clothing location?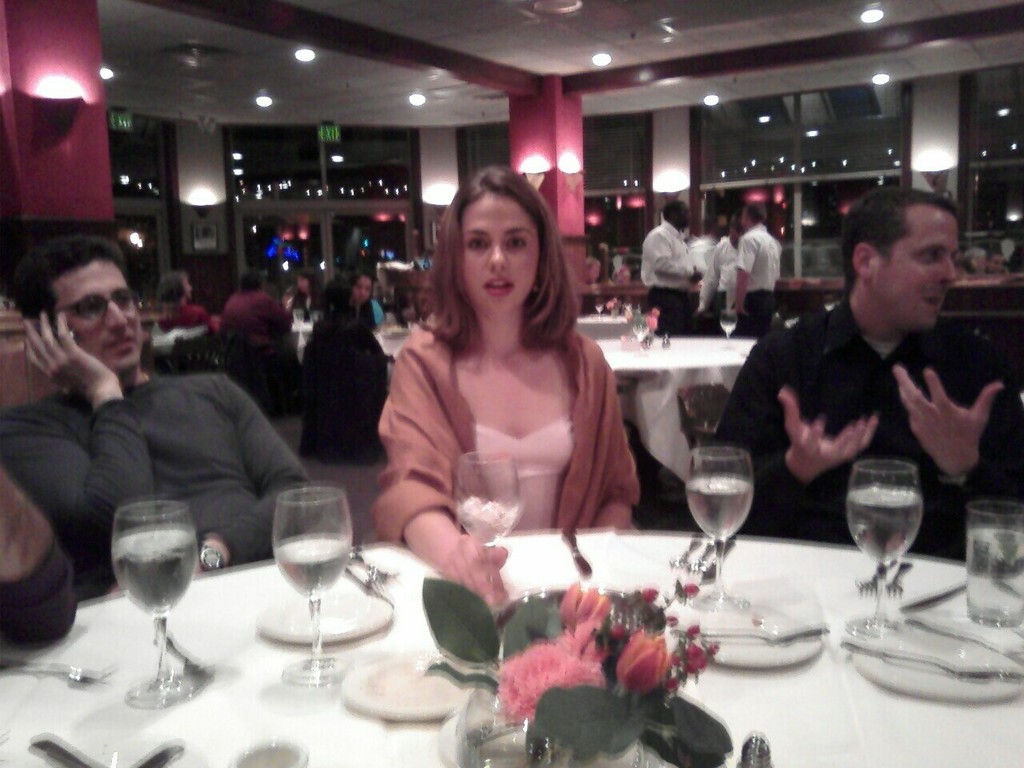
Rect(222, 290, 295, 355)
